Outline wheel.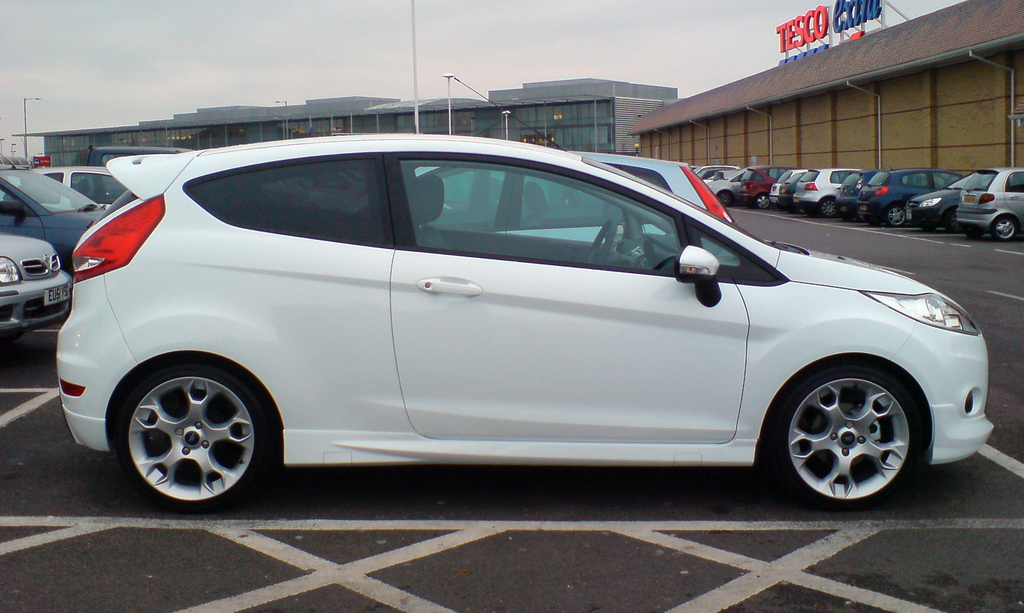
Outline: left=819, top=198, right=836, bottom=219.
